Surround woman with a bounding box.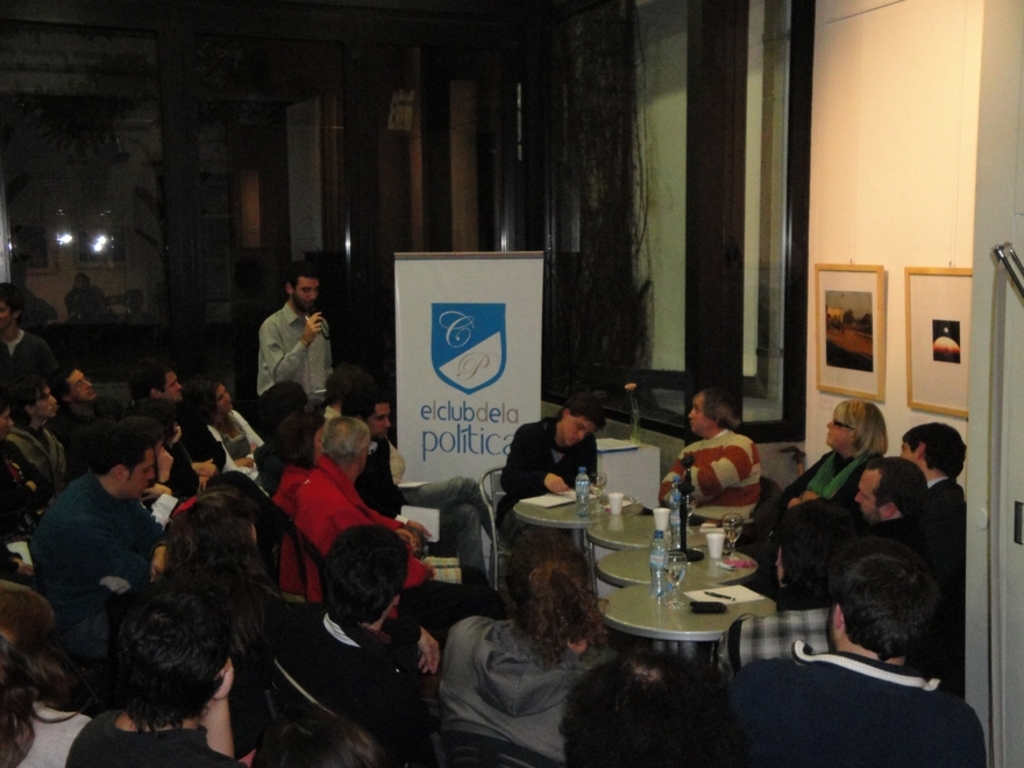
{"left": 496, "top": 400, "right": 606, "bottom": 546}.
